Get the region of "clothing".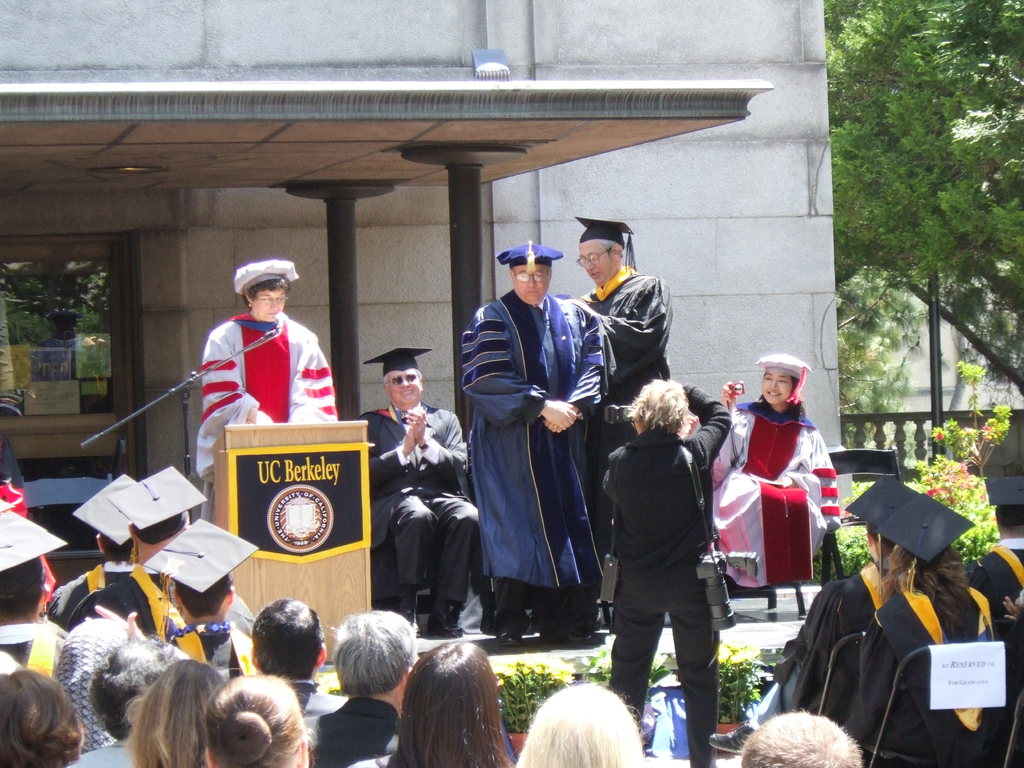
(left=40, top=554, right=138, bottom=630).
